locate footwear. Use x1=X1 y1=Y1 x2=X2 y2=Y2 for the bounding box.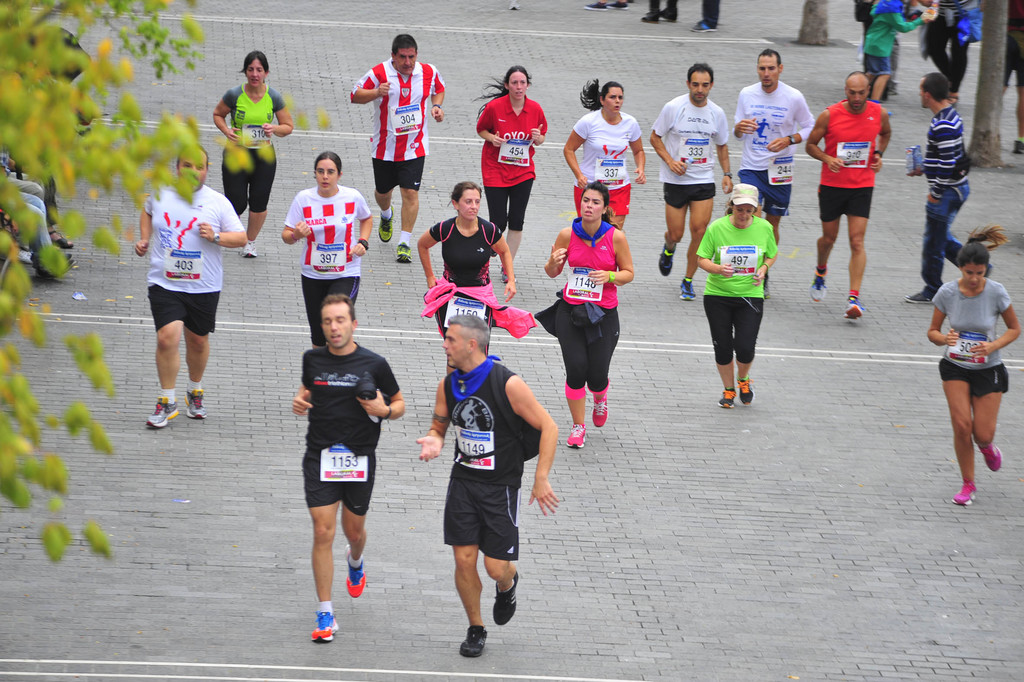
x1=184 y1=386 x2=206 y2=417.
